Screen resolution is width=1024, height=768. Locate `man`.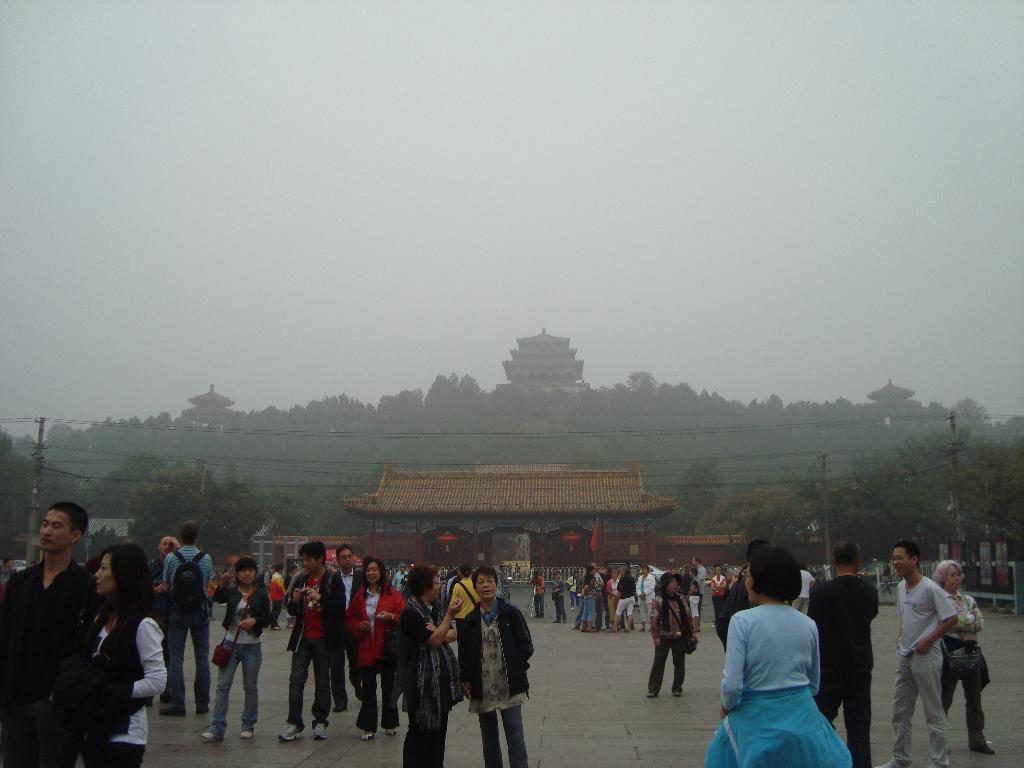
{"x1": 589, "y1": 561, "x2": 604, "y2": 631}.
